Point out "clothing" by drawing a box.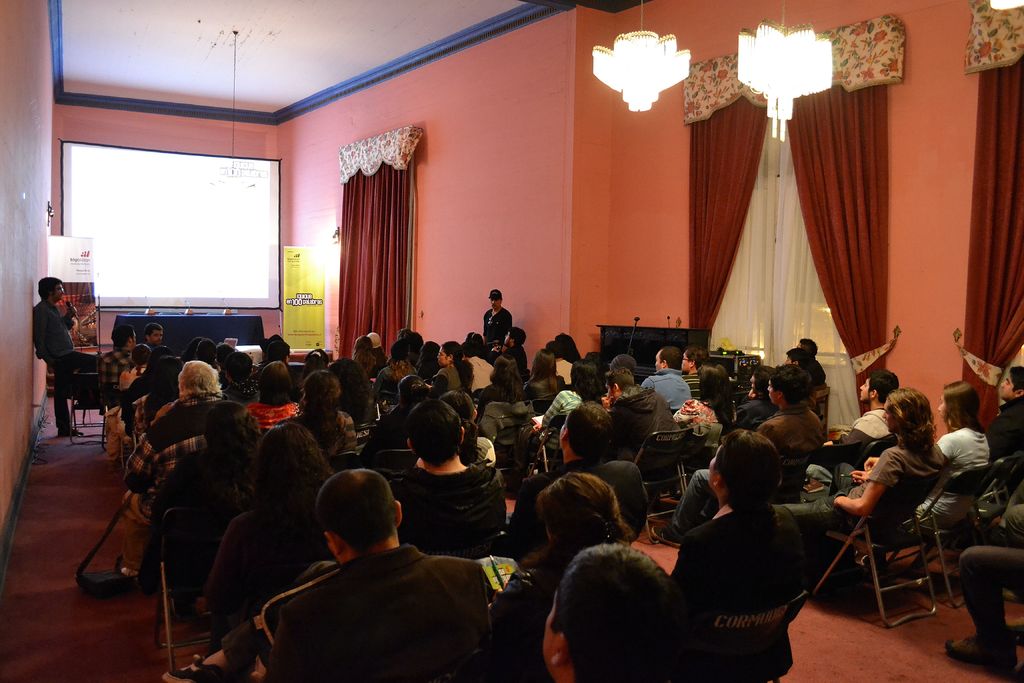
(31,300,104,436).
